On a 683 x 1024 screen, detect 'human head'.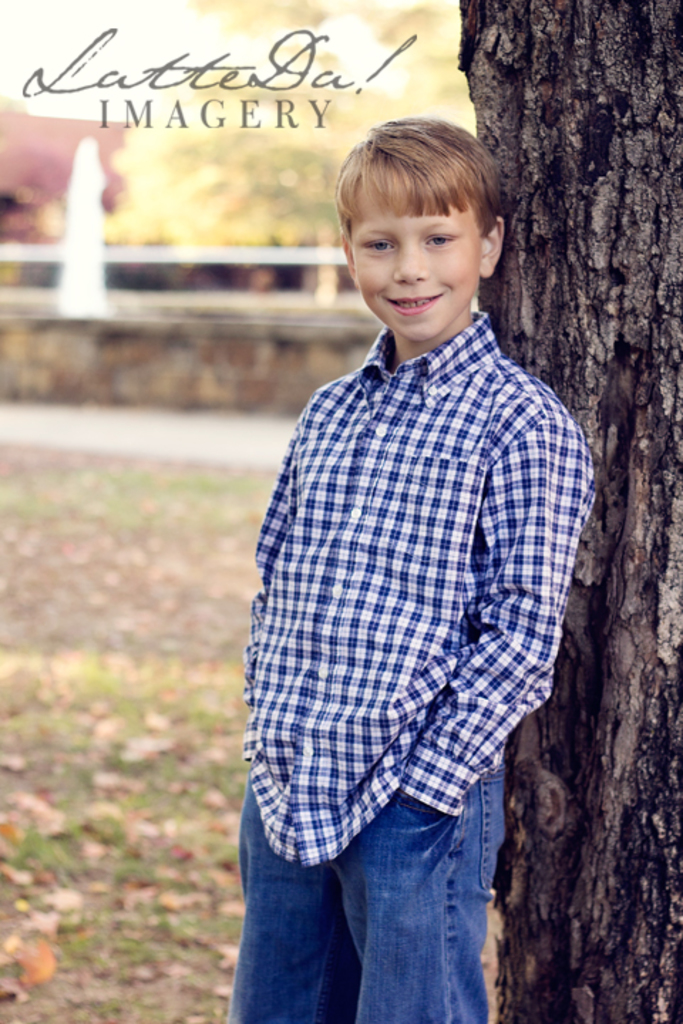
[x1=312, y1=115, x2=521, y2=324].
